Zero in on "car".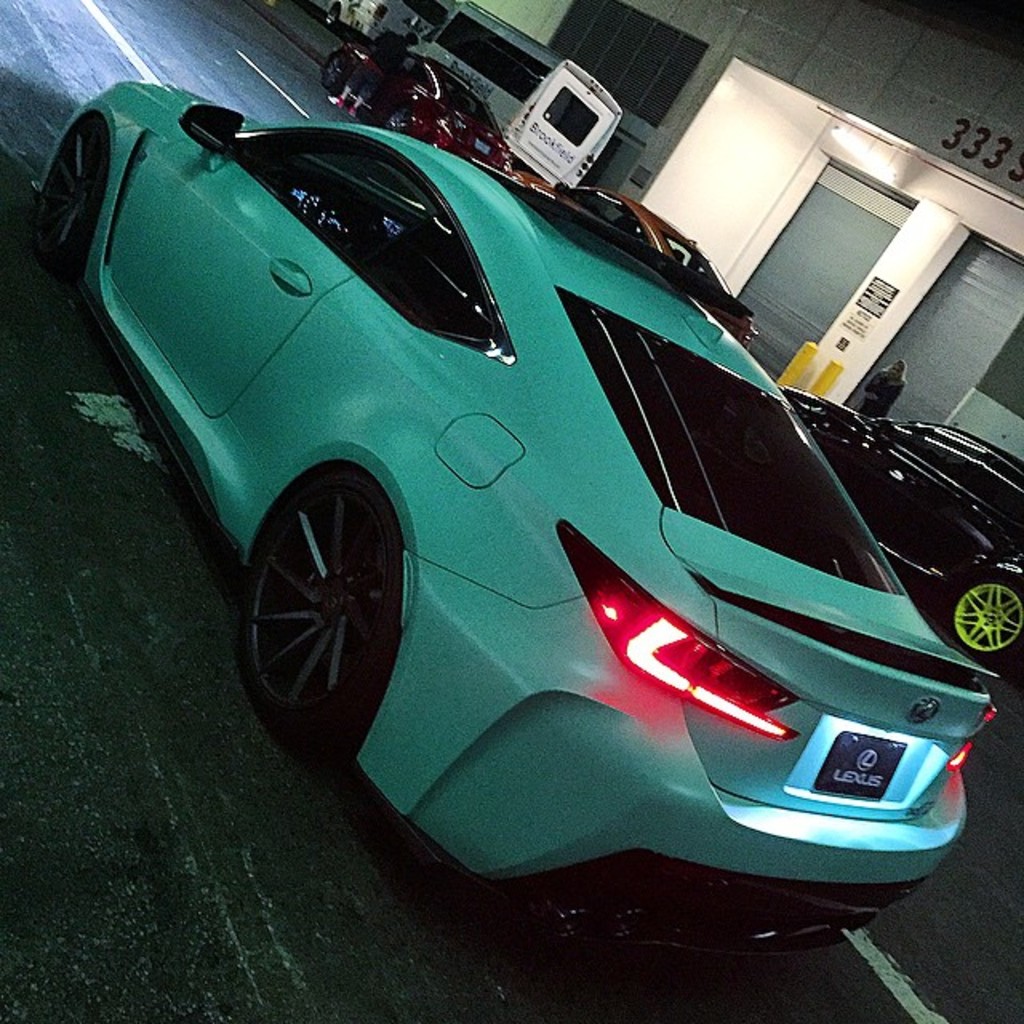
Zeroed in: 779/390/1022/661.
